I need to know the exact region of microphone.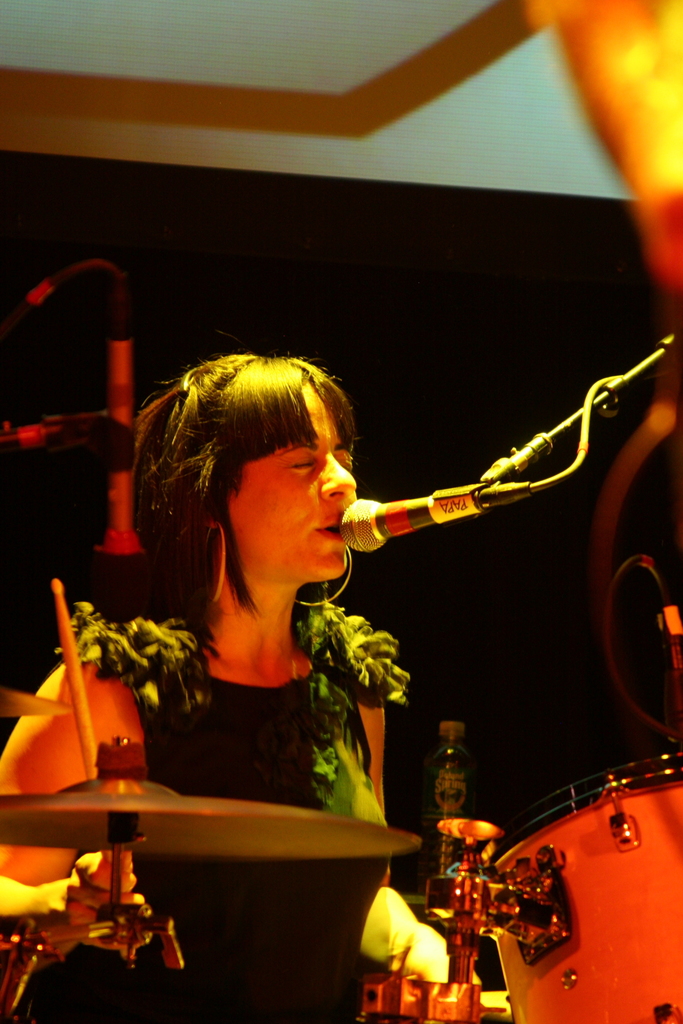
Region: x1=337 y1=492 x2=529 y2=554.
